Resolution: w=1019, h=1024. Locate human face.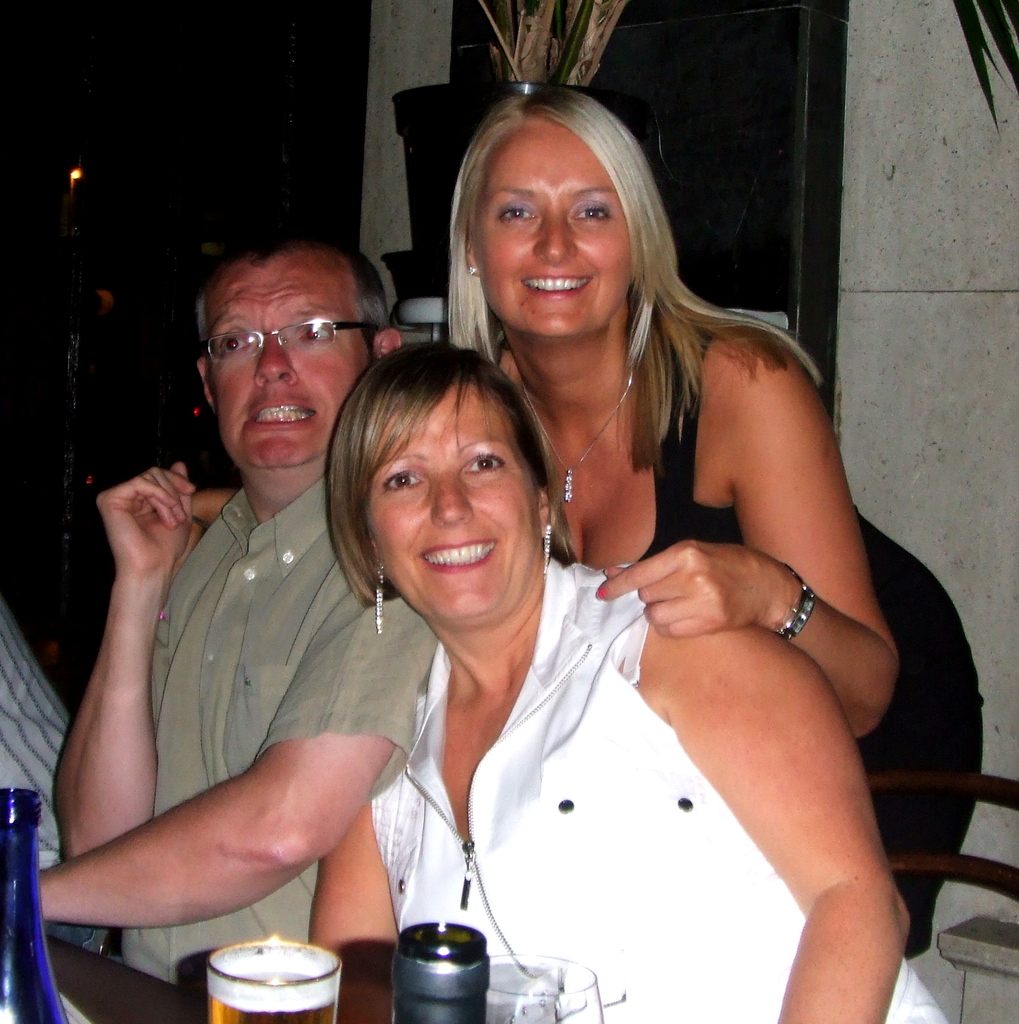
{"left": 208, "top": 258, "right": 378, "bottom": 477}.
